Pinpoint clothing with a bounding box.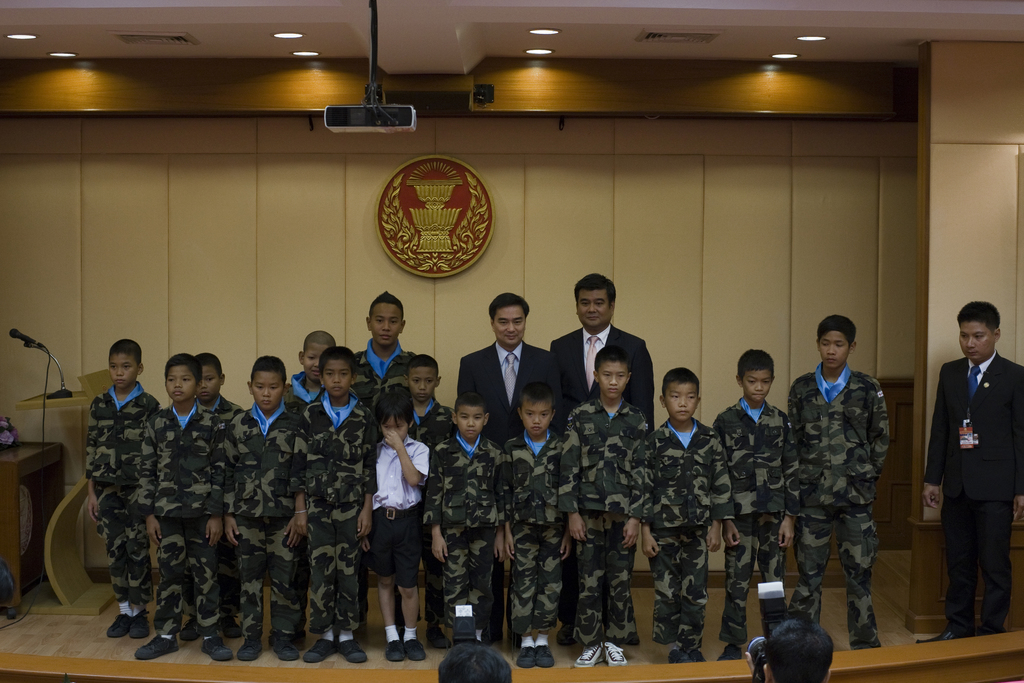
l=289, t=368, r=331, b=427.
